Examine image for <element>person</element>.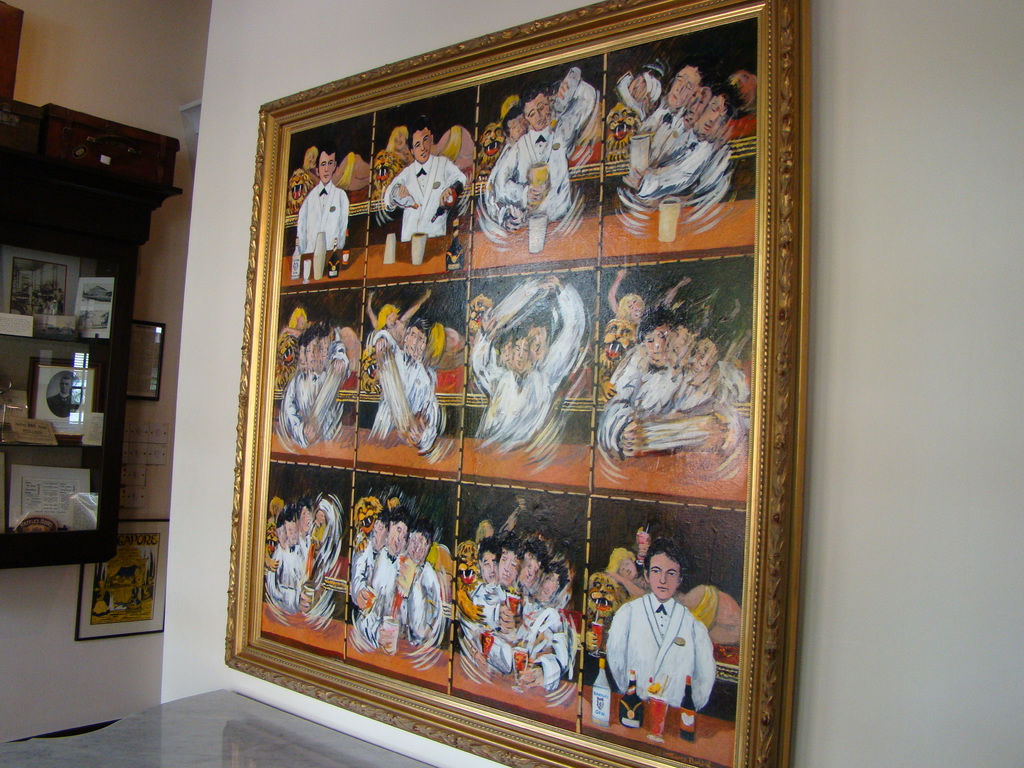
Examination result: rect(276, 316, 358, 449).
